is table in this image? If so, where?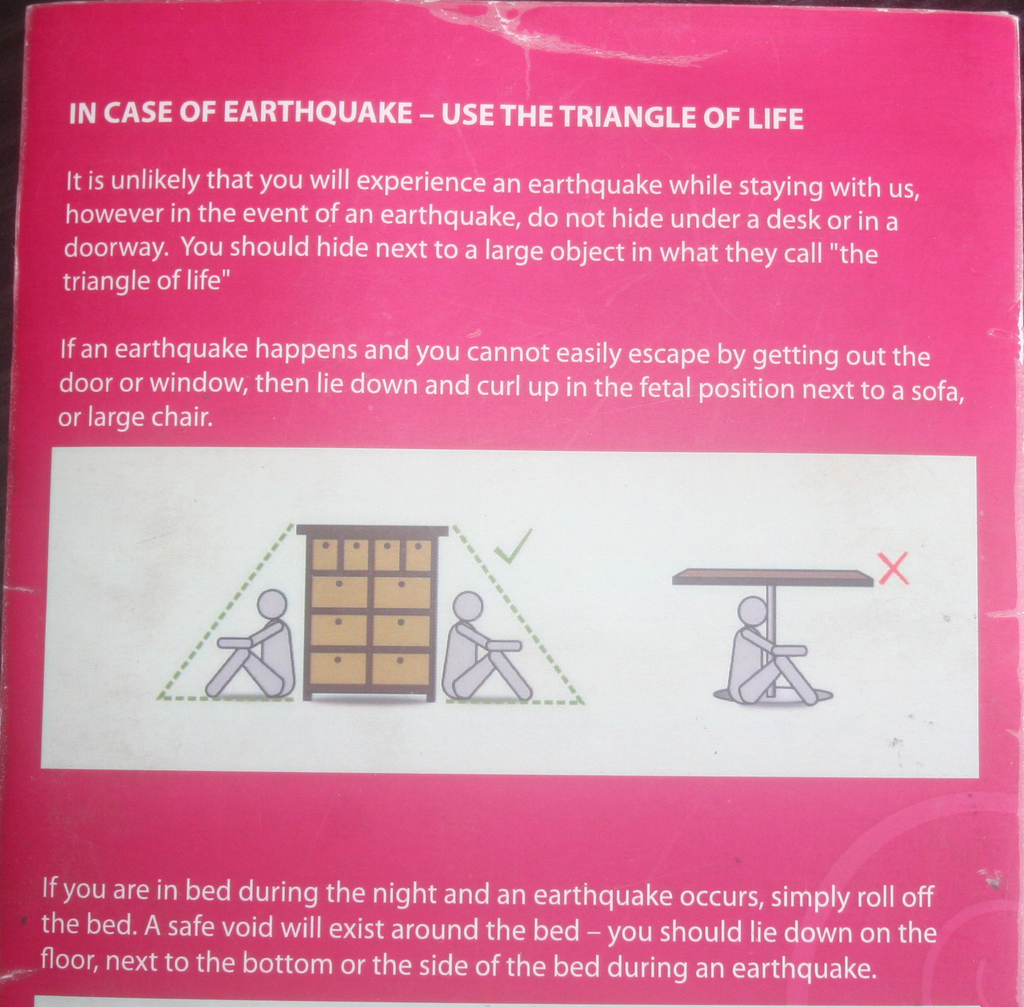
Yes, at (left=675, top=563, right=872, bottom=703).
